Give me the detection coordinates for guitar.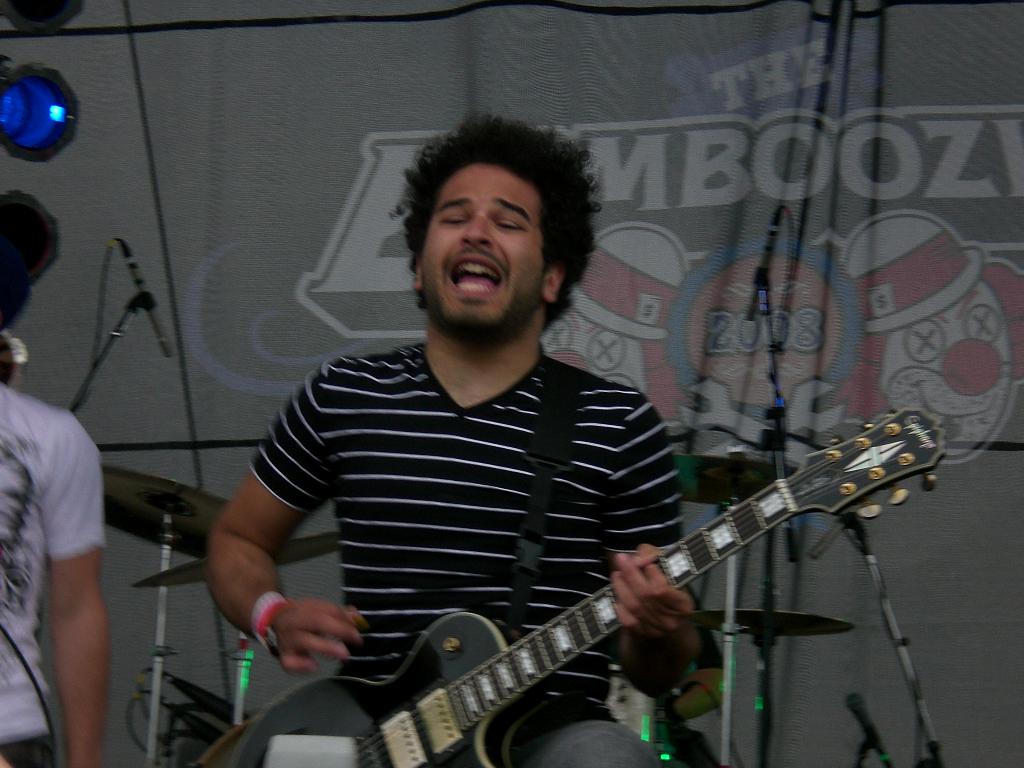
<bbox>230, 400, 964, 767</bbox>.
